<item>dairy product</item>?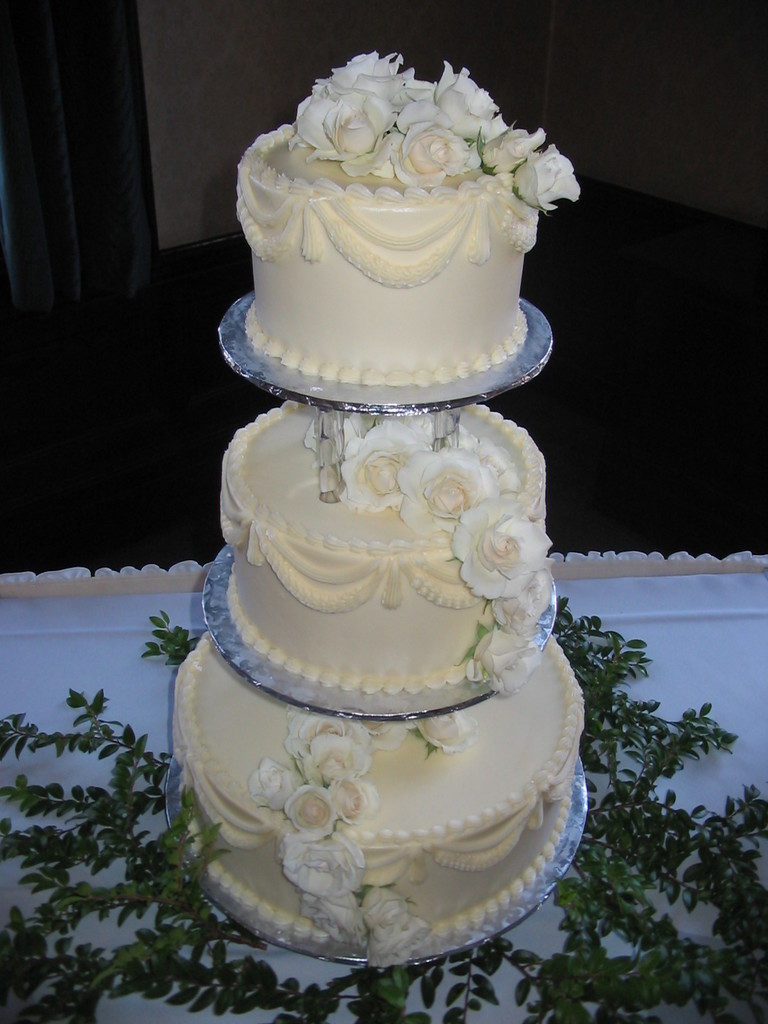
230/45/585/388
